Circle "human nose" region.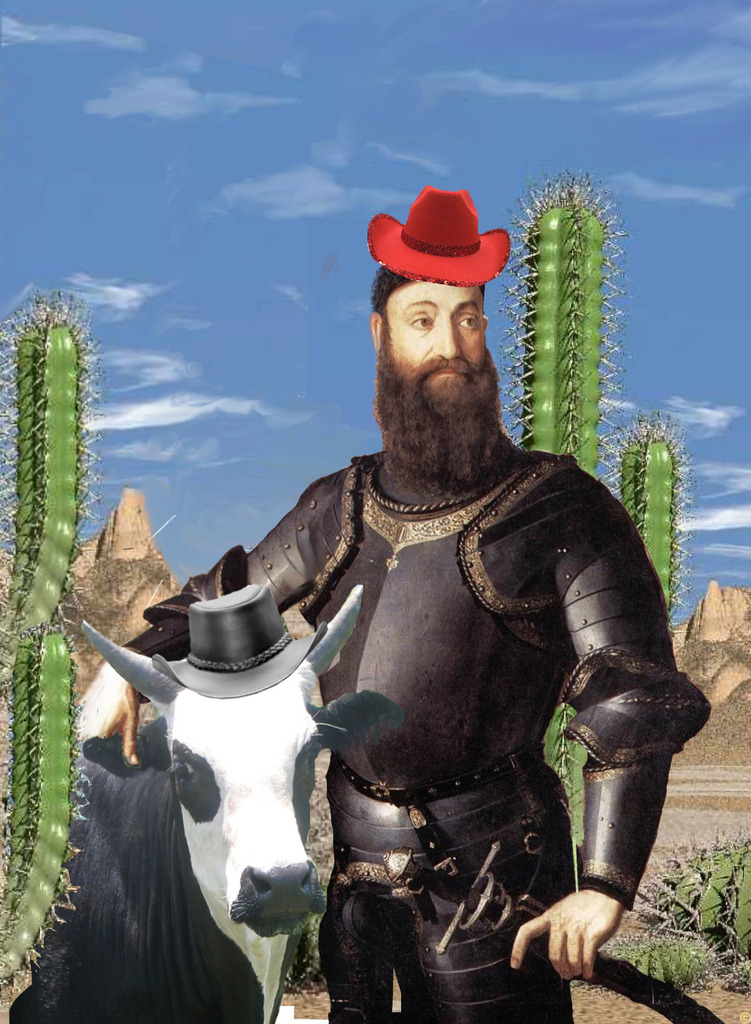
Region: rect(434, 314, 458, 360).
